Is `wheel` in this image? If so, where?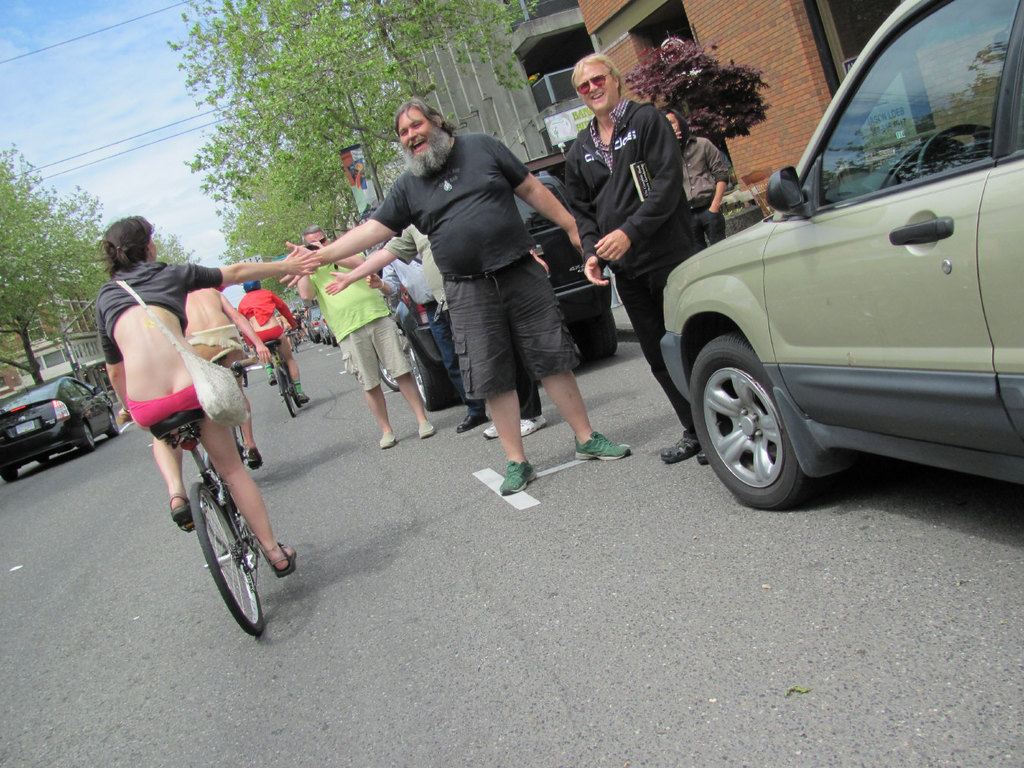
Yes, at [324, 338, 331, 343].
